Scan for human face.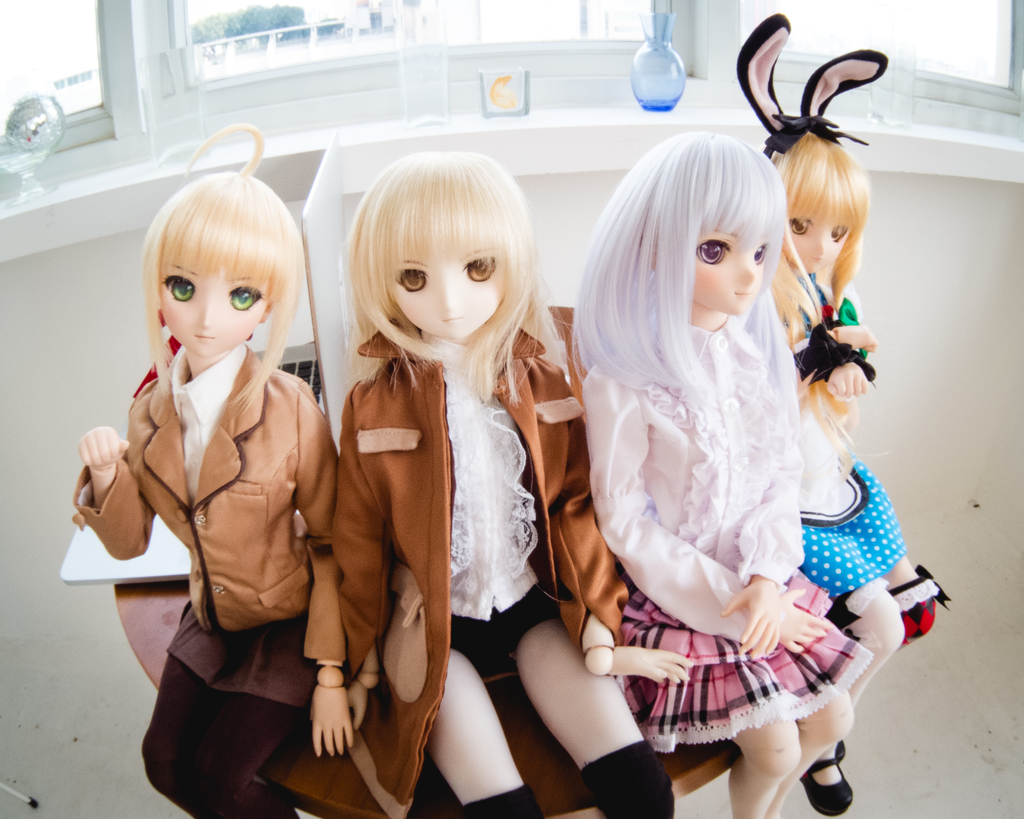
Scan result: 390,243,506,340.
